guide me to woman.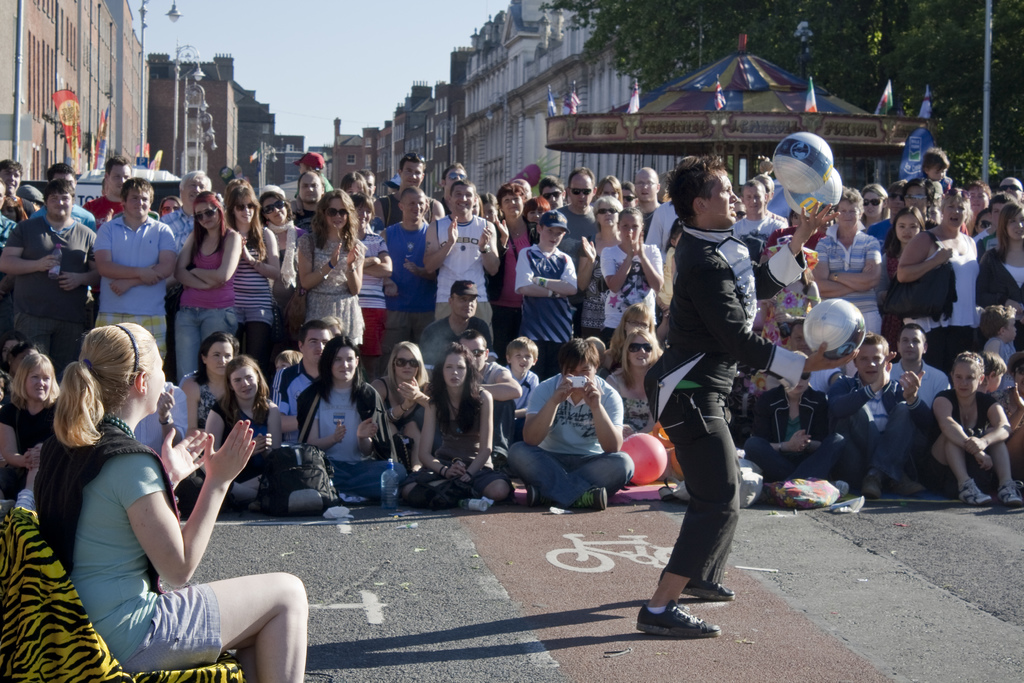
Guidance: select_region(173, 190, 243, 380).
